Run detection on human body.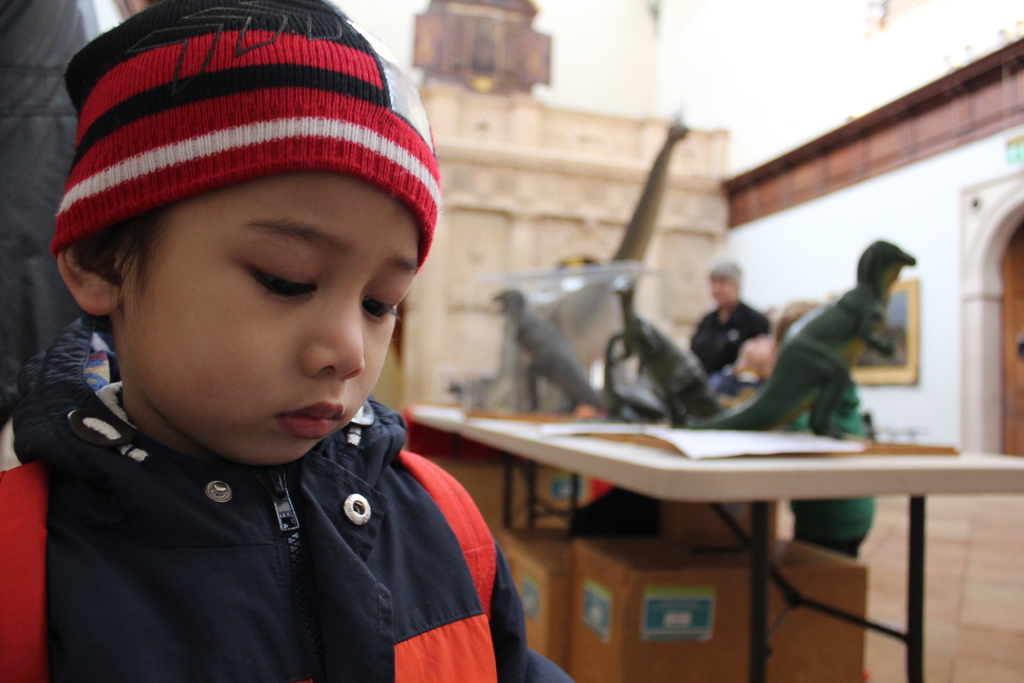
Result: (left=7, top=53, right=509, bottom=682).
